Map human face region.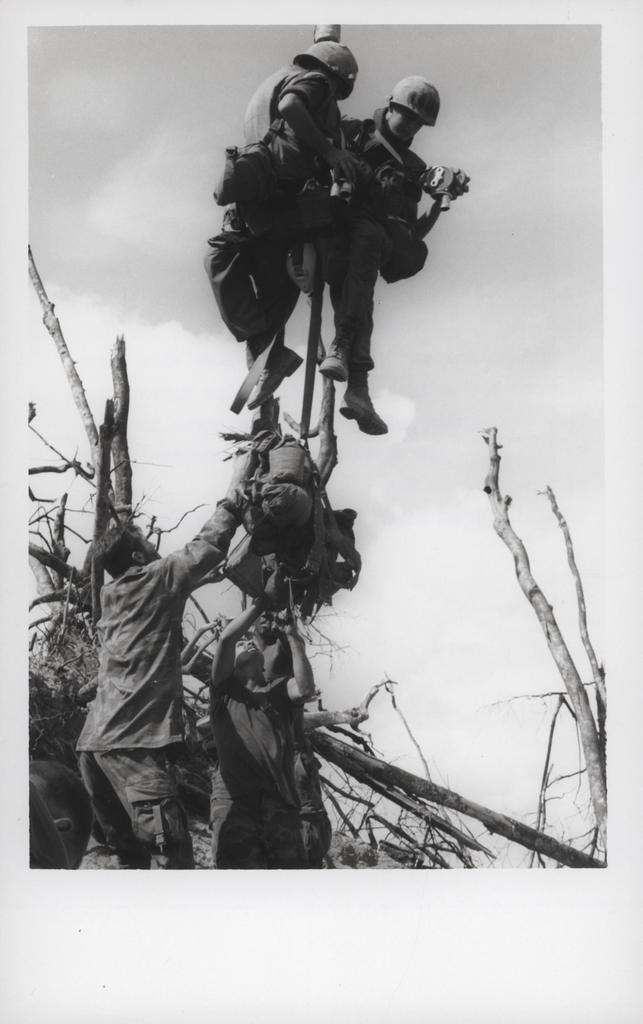
Mapped to [389,116,423,137].
